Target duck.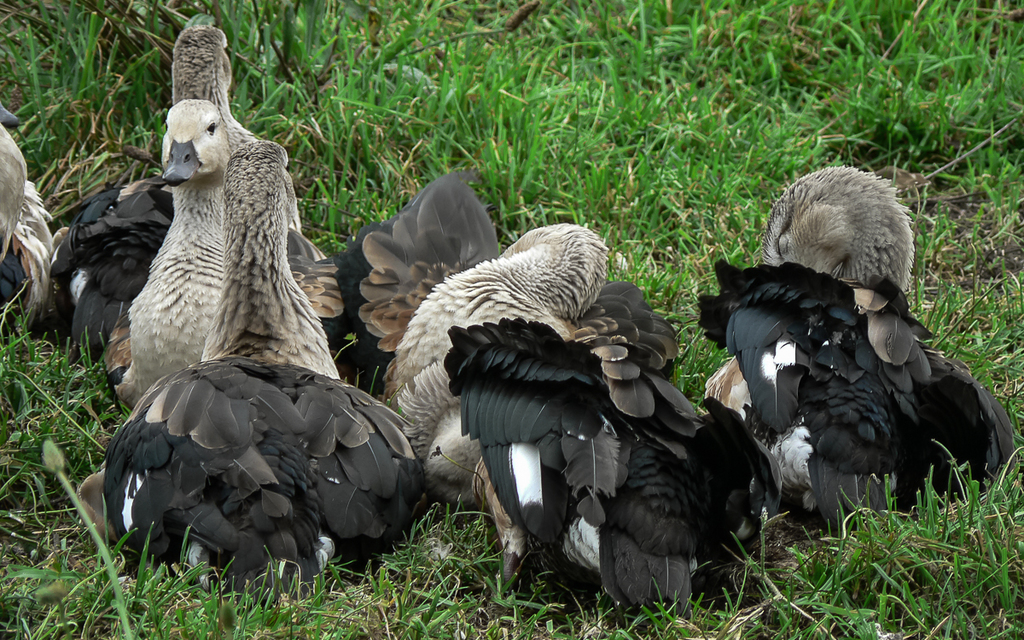
Target region: (324, 166, 505, 380).
